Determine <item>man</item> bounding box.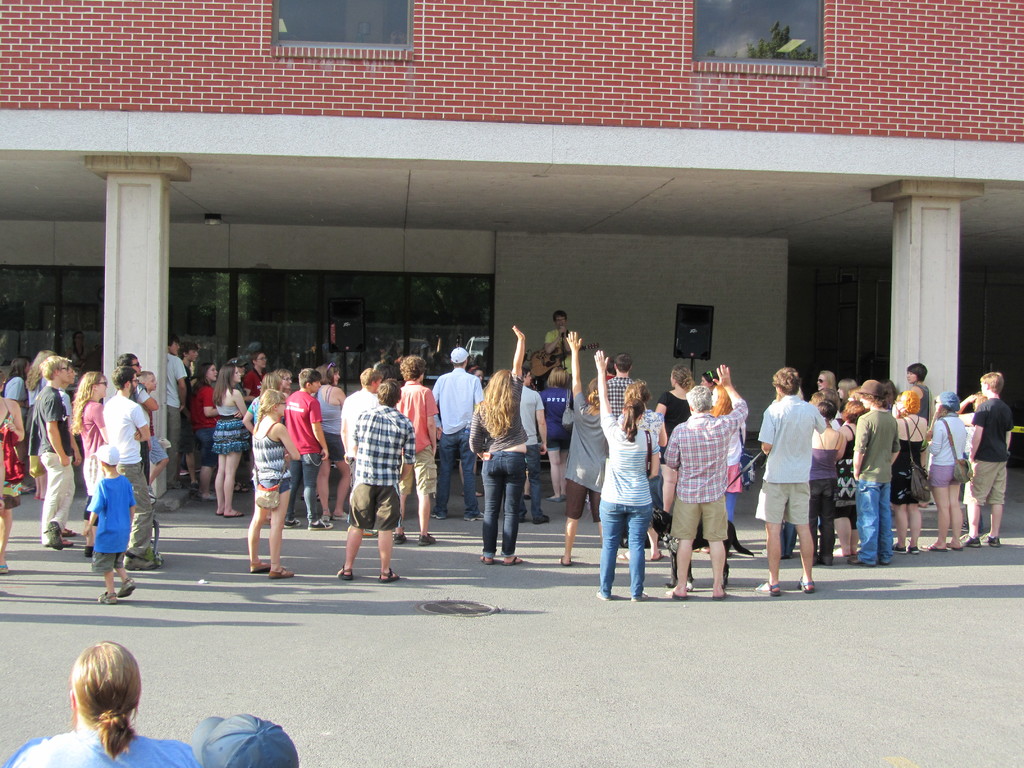
Determined: 604,351,637,417.
